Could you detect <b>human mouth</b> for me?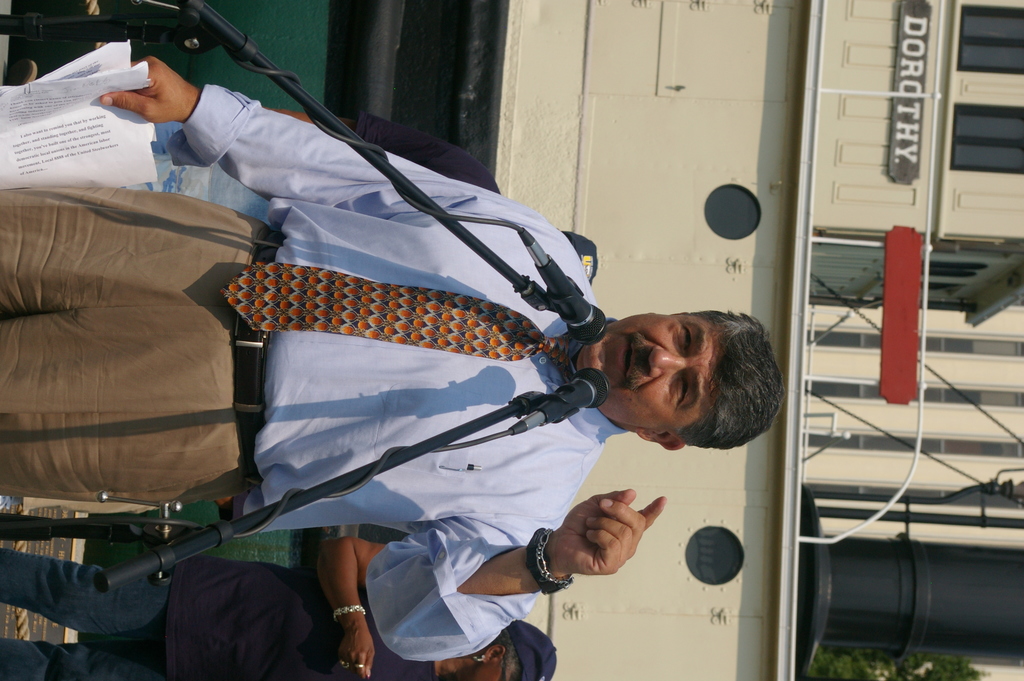
Detection result: x1=606, y1=334, x2=650, y2=381.
